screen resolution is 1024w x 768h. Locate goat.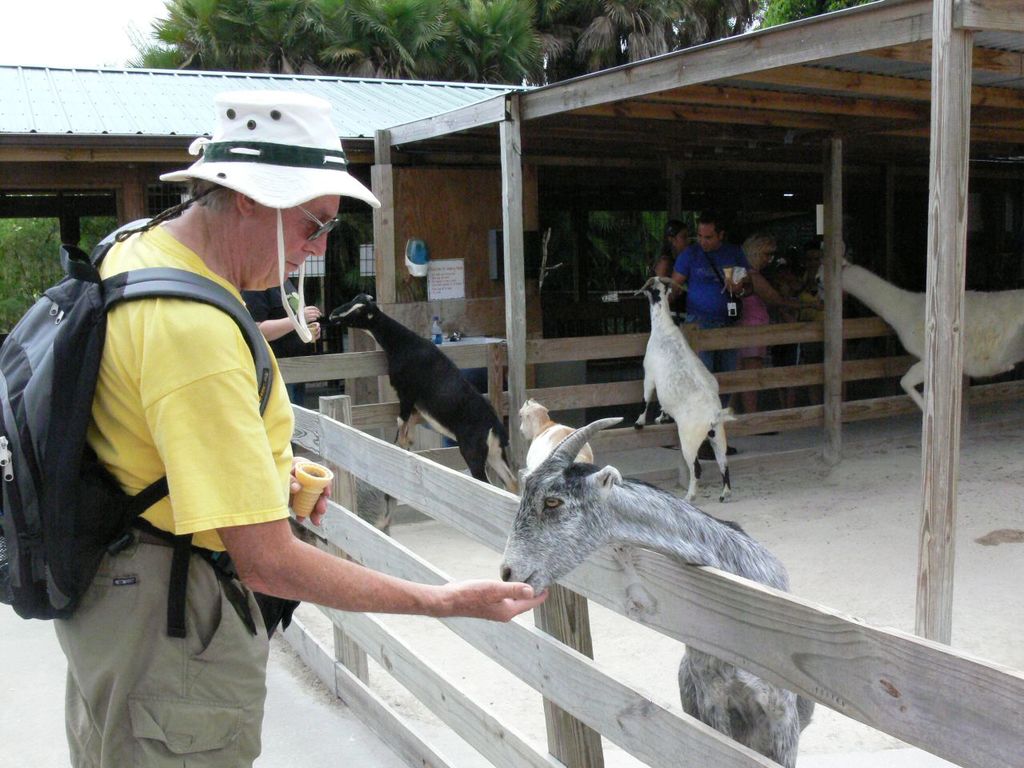
<box>330,290,516,498</box>.
